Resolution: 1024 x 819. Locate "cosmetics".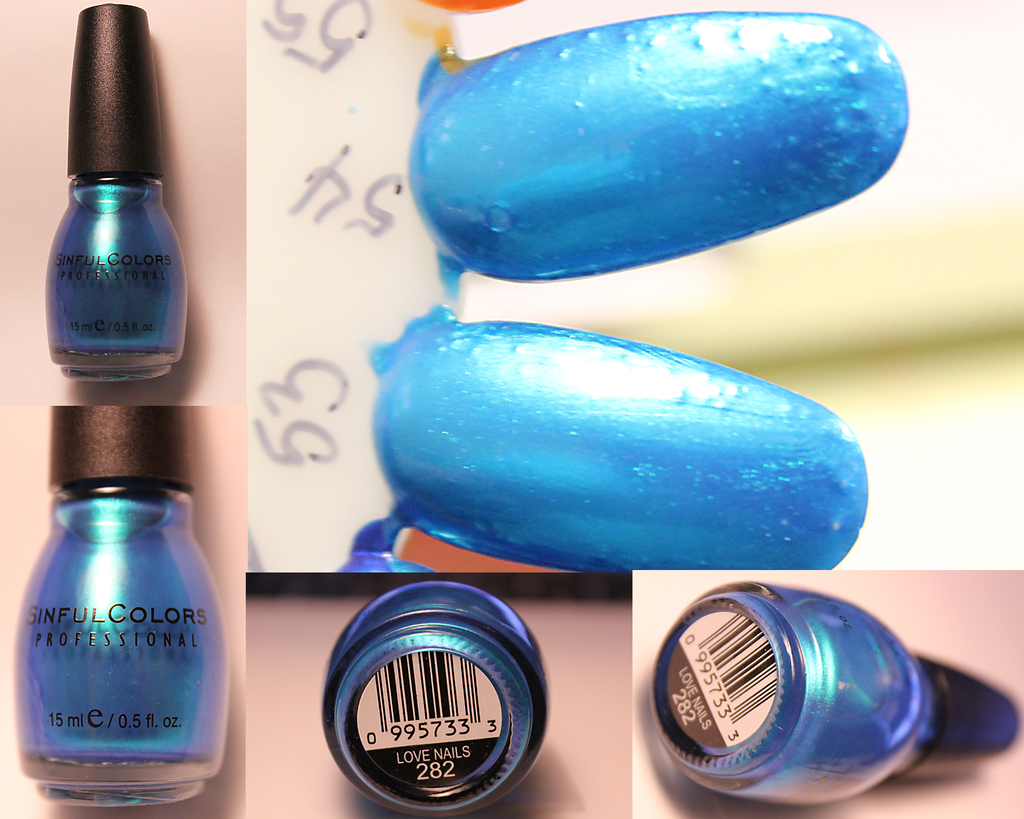
[12, 409, 230, 807].
